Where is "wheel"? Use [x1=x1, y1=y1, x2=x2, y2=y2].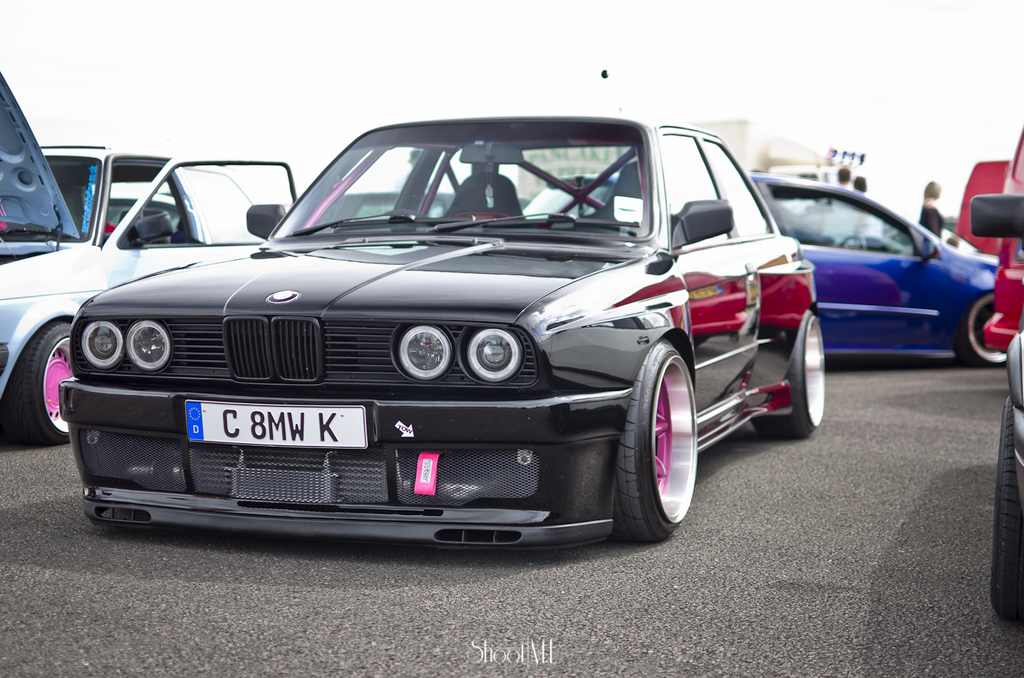
[x1=833, y1=234, x2=867, y2=256].
